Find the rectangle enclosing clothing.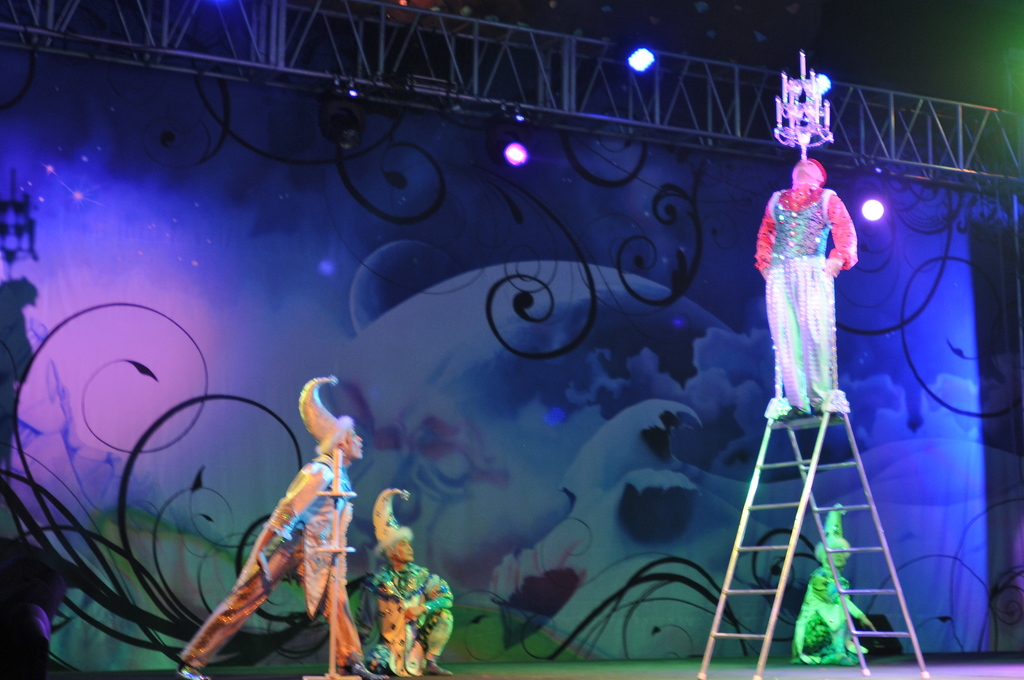
[790,559,875,668].
